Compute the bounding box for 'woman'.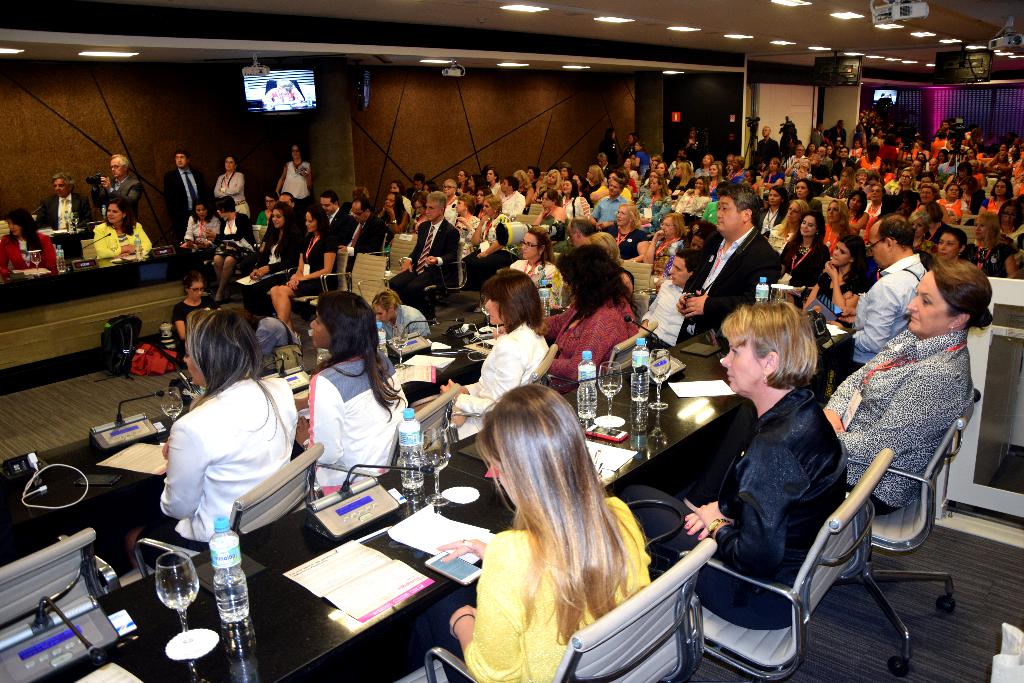
266,202,331,333.
